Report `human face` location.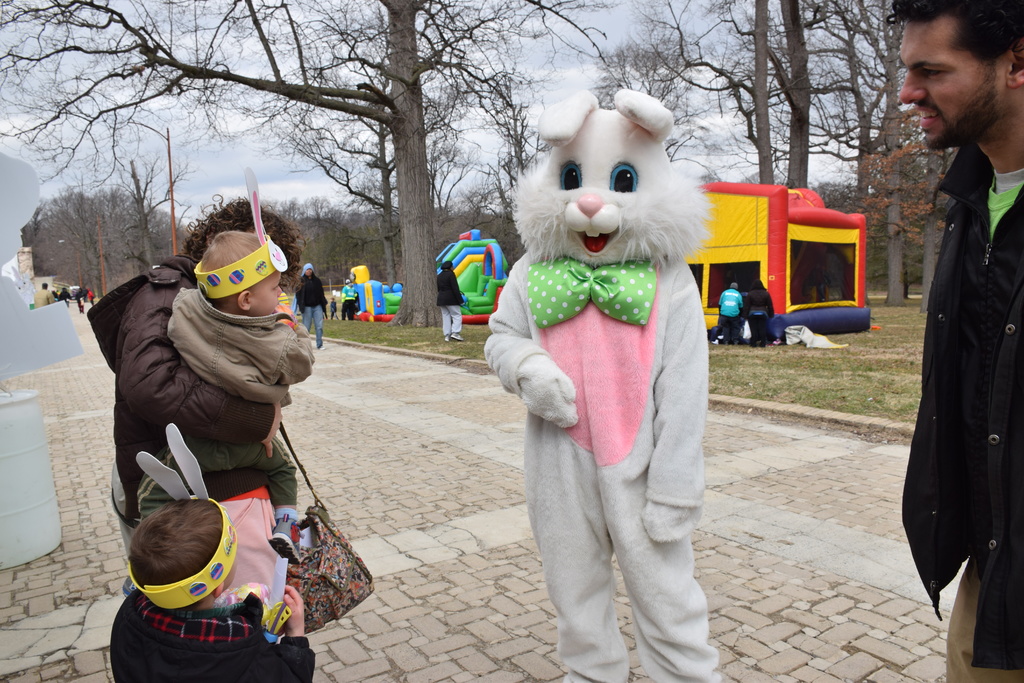
Report: x1=252 y1=272 x2=284 y2=317.
